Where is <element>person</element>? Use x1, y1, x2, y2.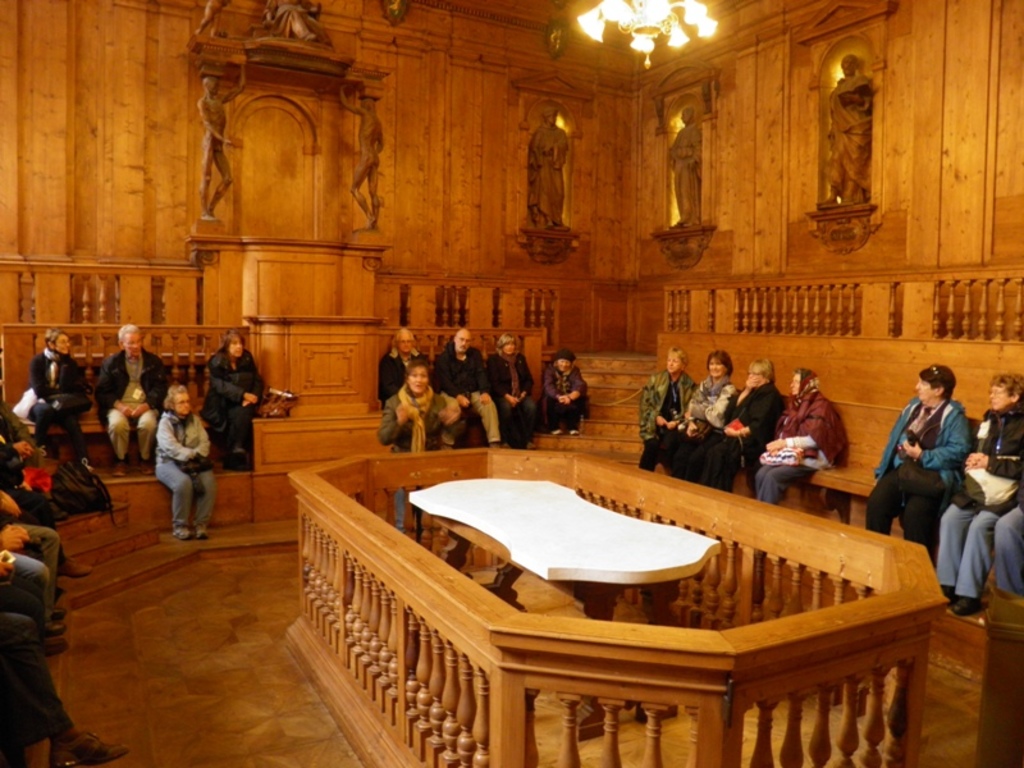
754, 367, 847, 502.
